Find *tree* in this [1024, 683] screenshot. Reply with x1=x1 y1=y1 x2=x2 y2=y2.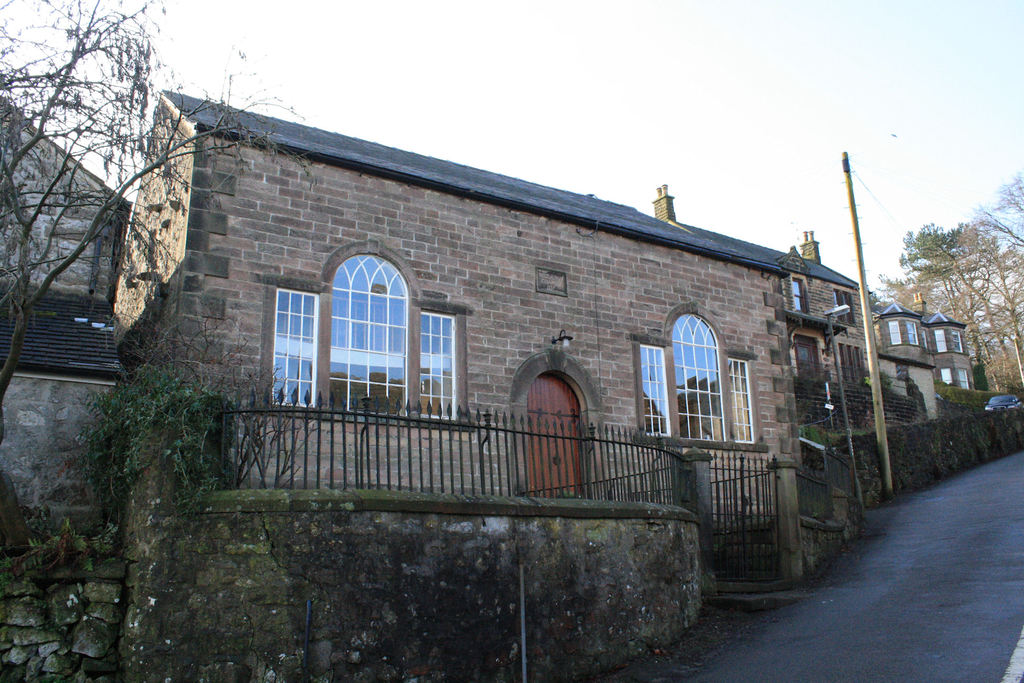
x1=8 y1=11 x2=188 y2=415.
